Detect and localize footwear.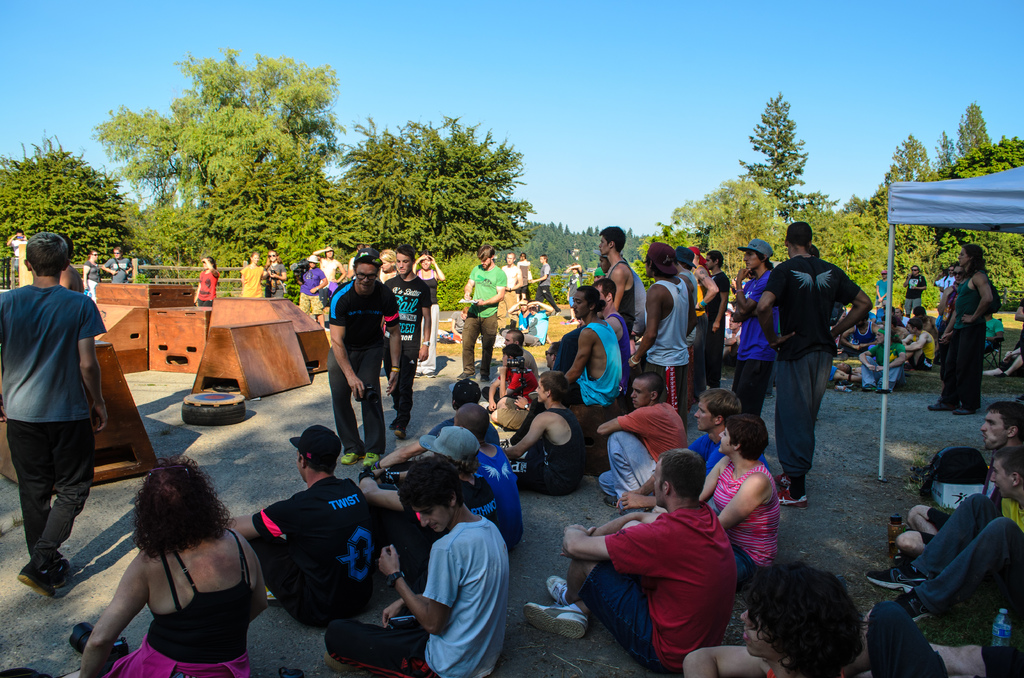
Localized at 418/367/426/377.
